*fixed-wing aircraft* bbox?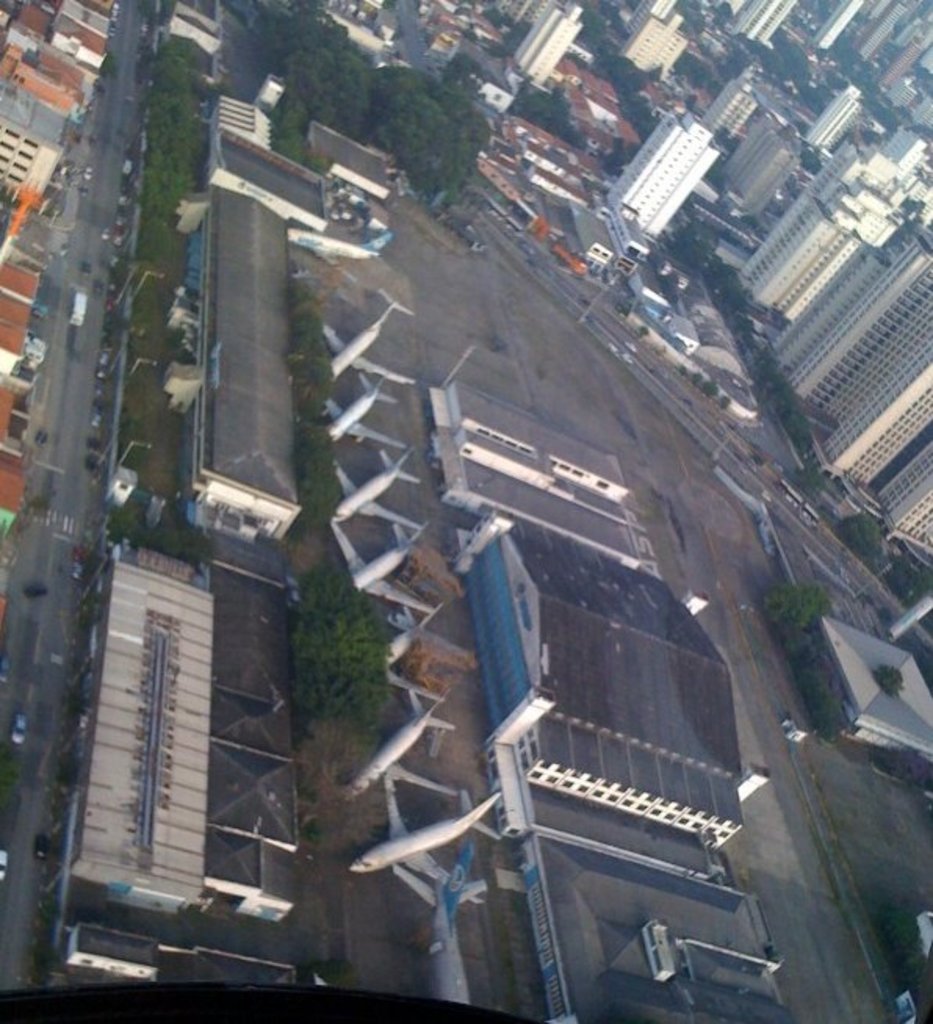
x1=380, y1=598, x2=473, y2=664
